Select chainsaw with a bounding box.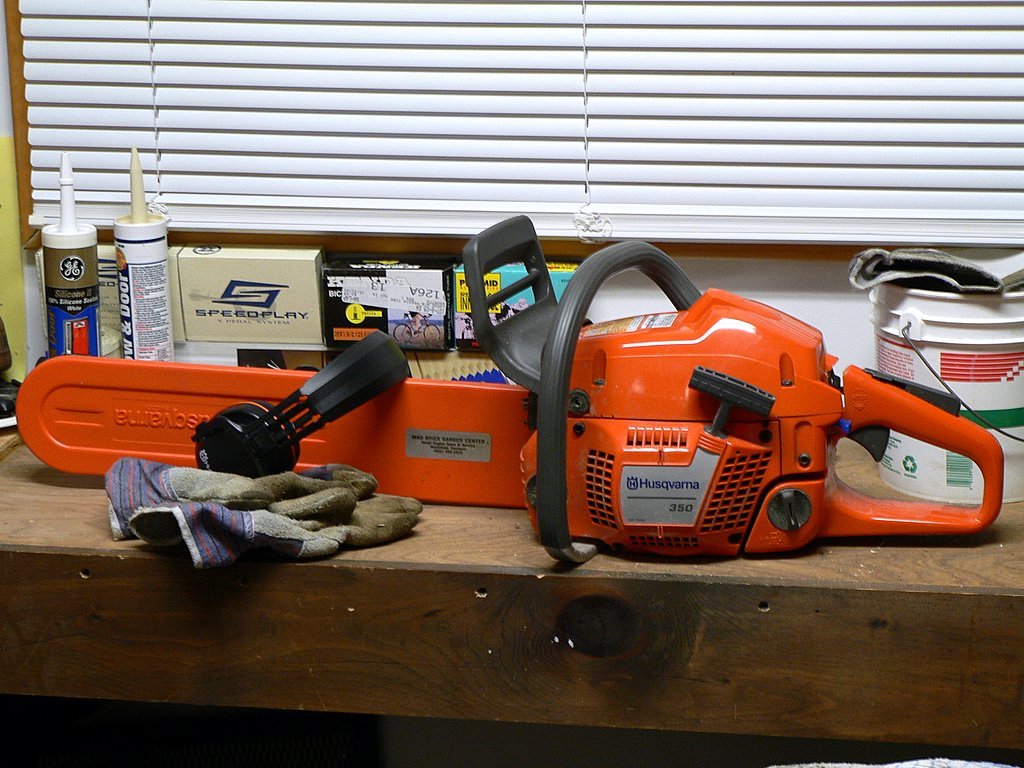
detection(19, 216, 1004, 572).
